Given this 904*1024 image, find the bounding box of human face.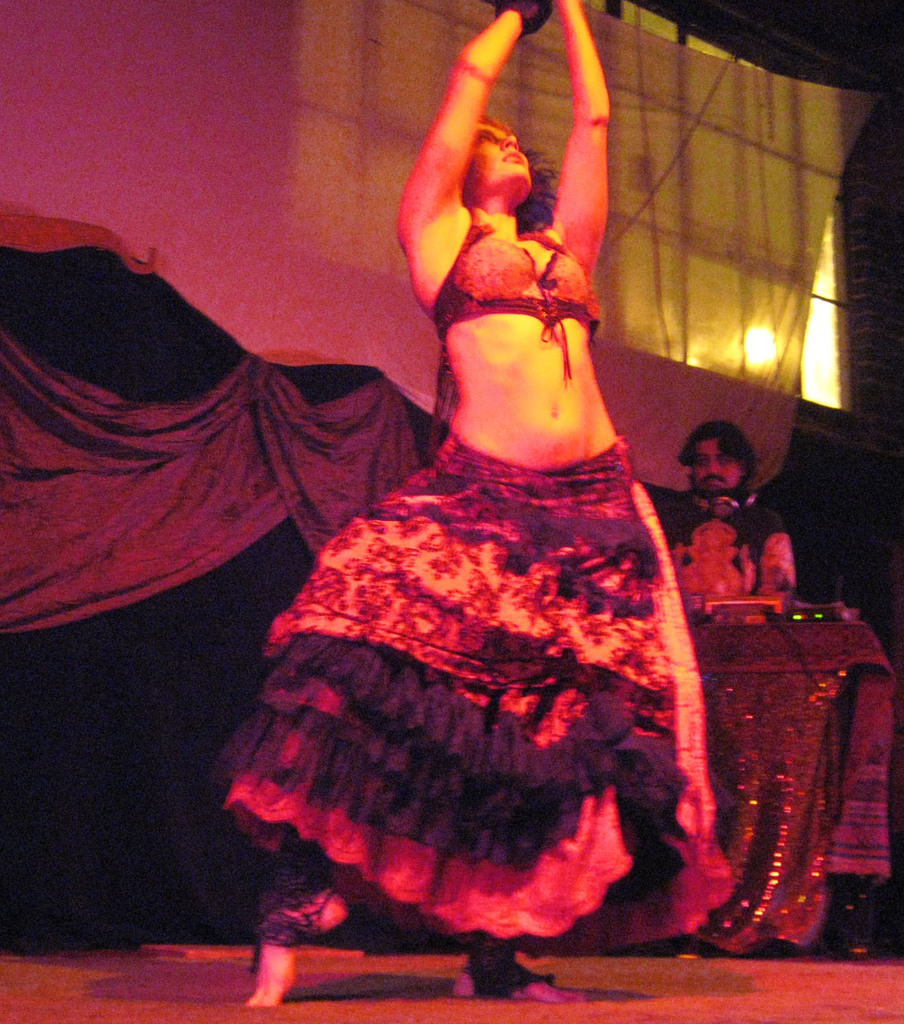
region(696, 440, 742, 498).
